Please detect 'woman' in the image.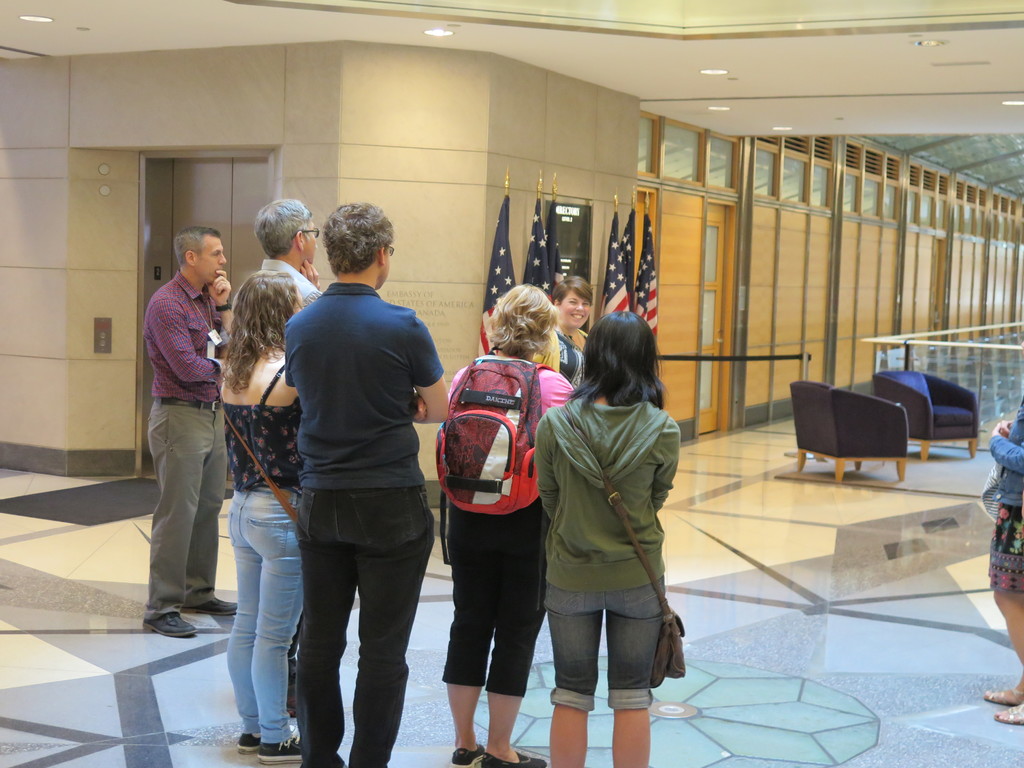
530/314/686/767.
